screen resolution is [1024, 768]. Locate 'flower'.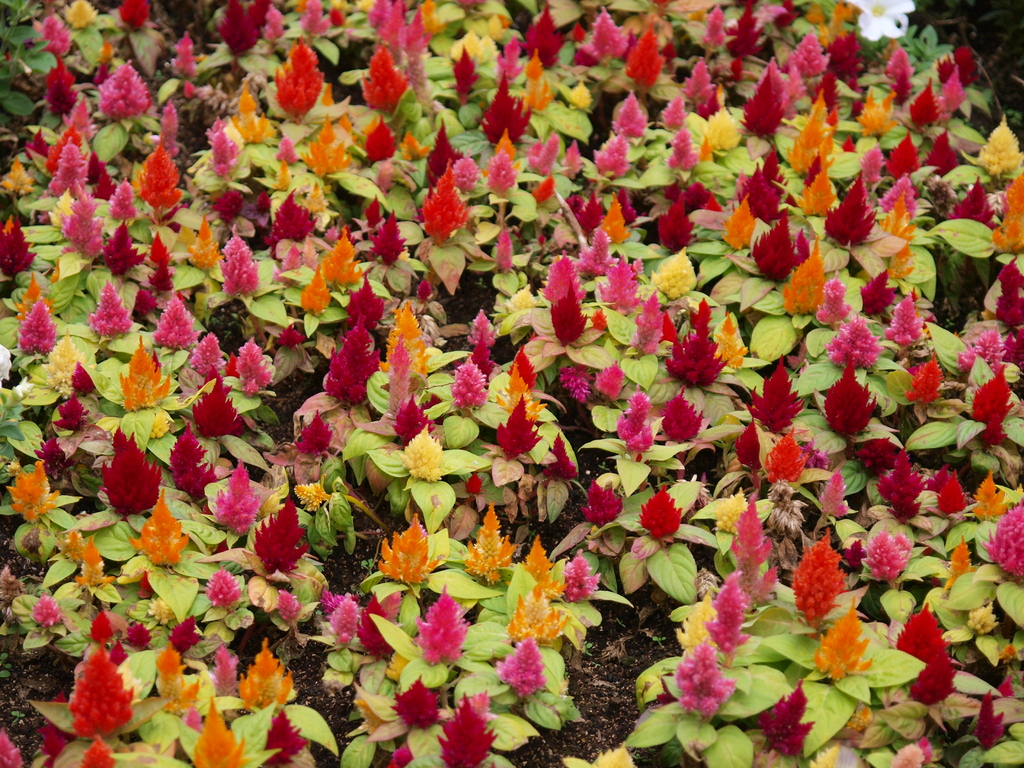
416, 585, 481, 667.
